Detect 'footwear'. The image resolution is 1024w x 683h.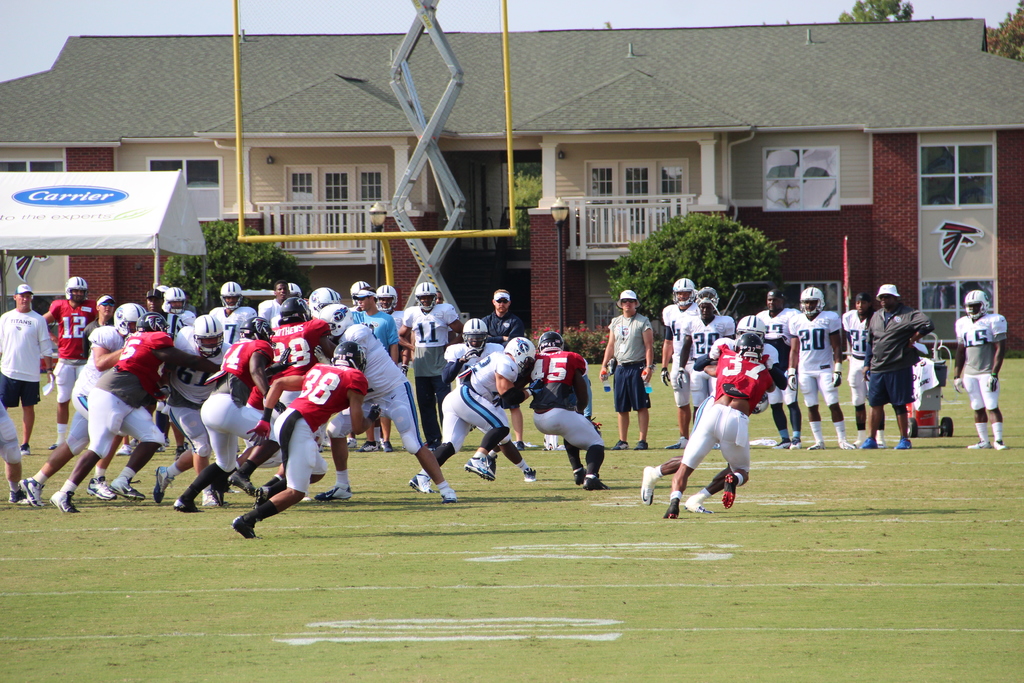
box=[481, 454, 496, 483].
